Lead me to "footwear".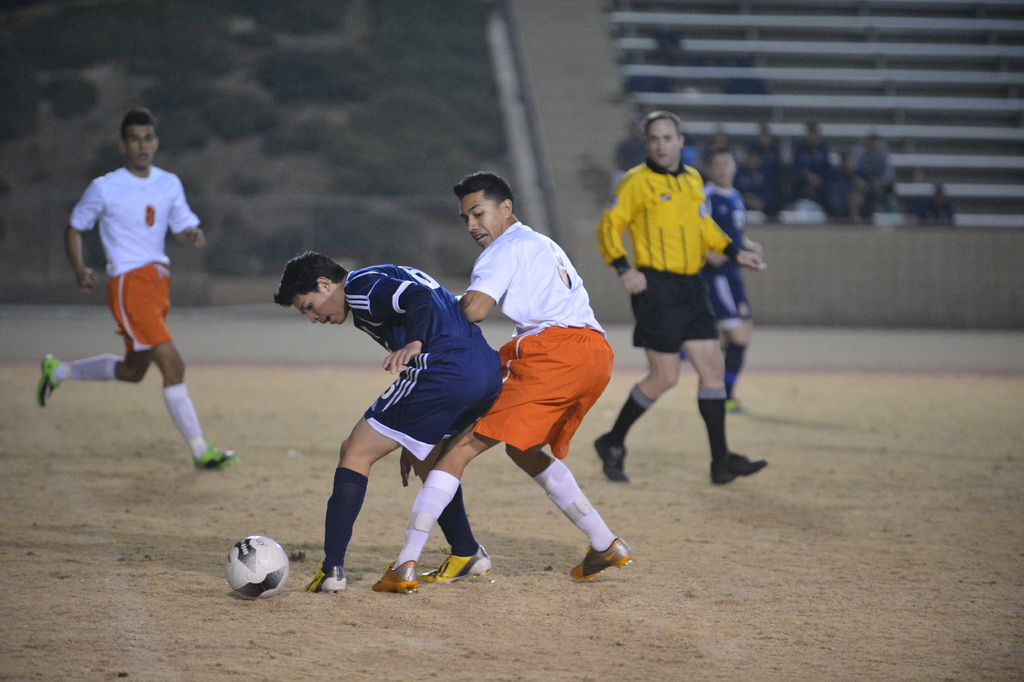
Lead to bbox(37, 353, 58, 406).
